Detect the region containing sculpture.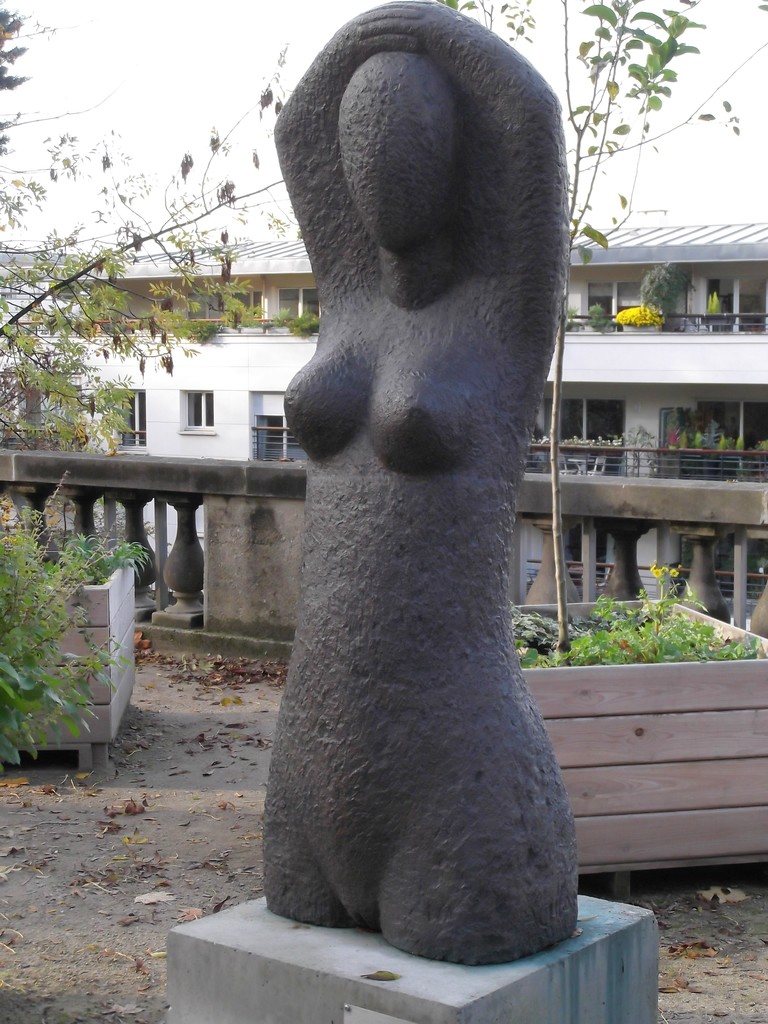
<box>255,26,602,972</box>.
